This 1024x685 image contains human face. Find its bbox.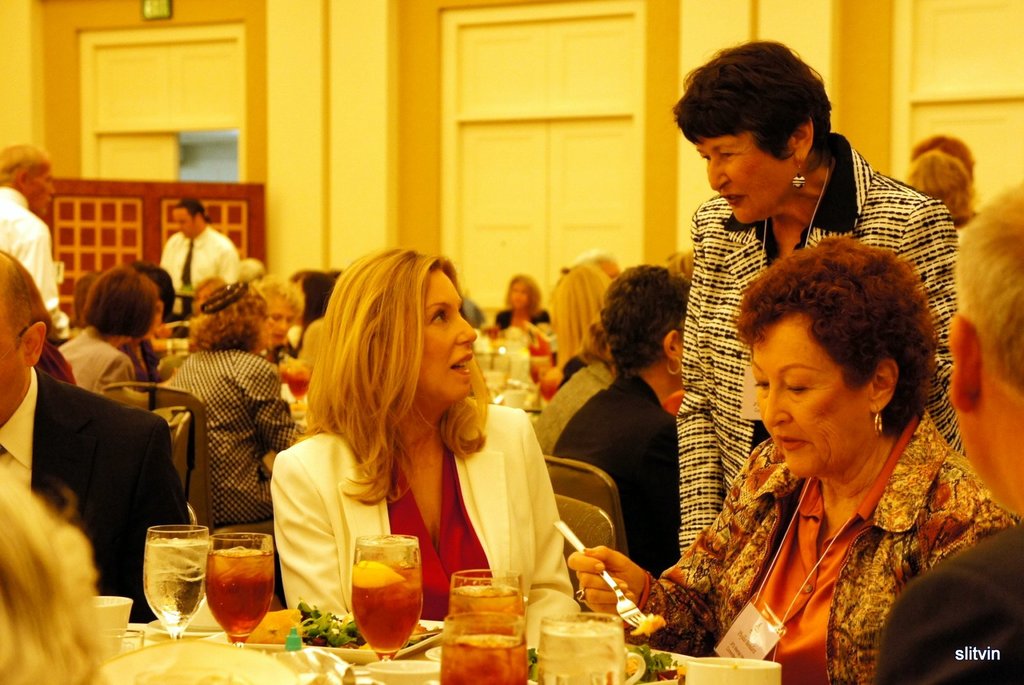
513,282,528,306.
